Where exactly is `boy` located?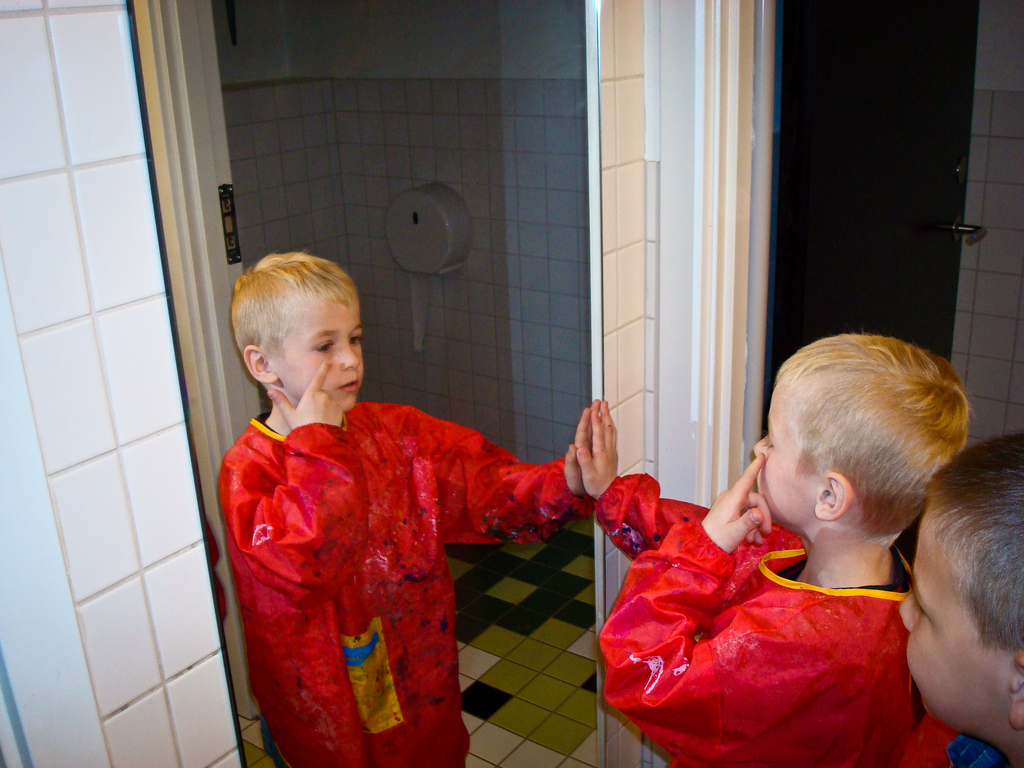
Its bounding box is region(899, 433, 1023, 767).
